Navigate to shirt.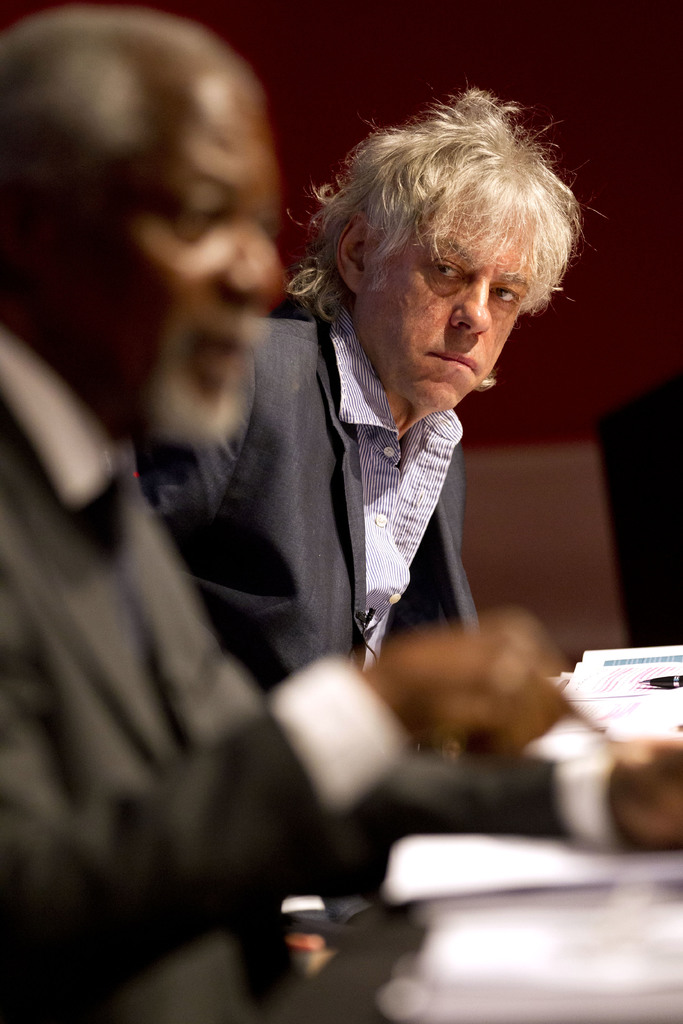
Navigation target: rect(342, 311, 461, 655).
